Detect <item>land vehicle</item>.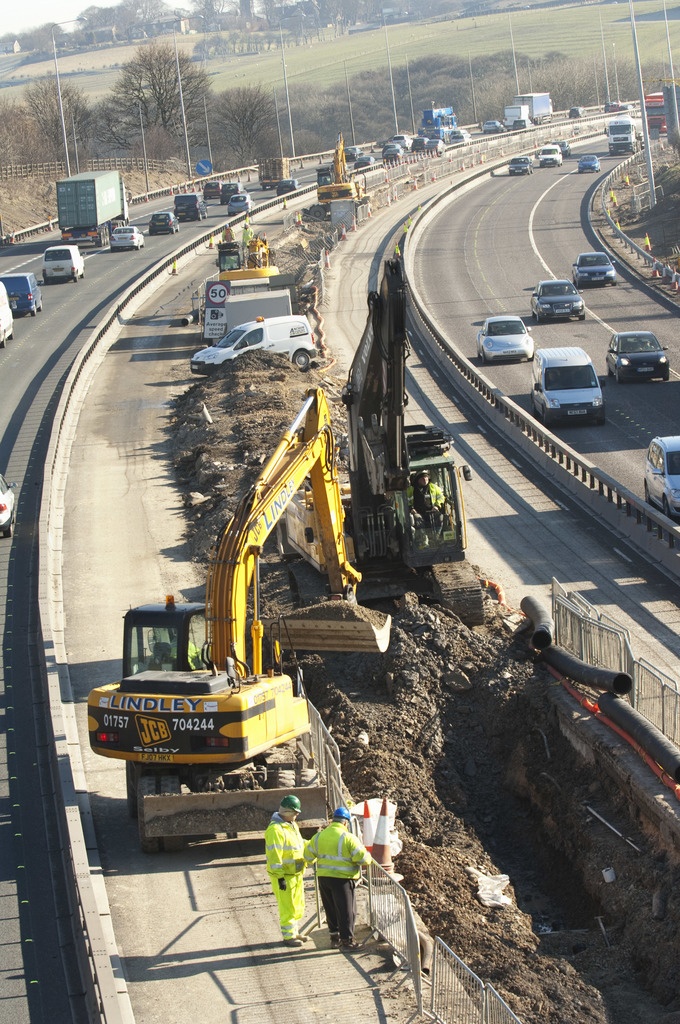
Detected at 574, 253, 621, 290.
